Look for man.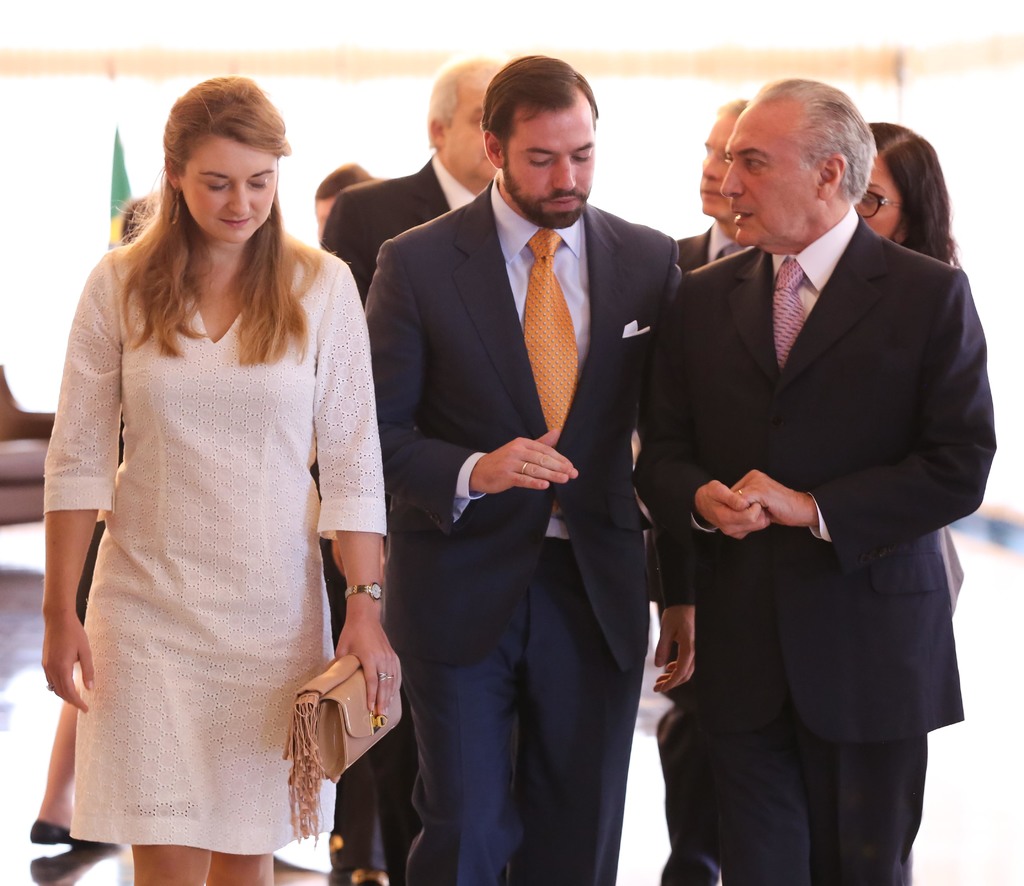
Found: pyautogui.locateOnScreen(360, 51, 678, 885).
